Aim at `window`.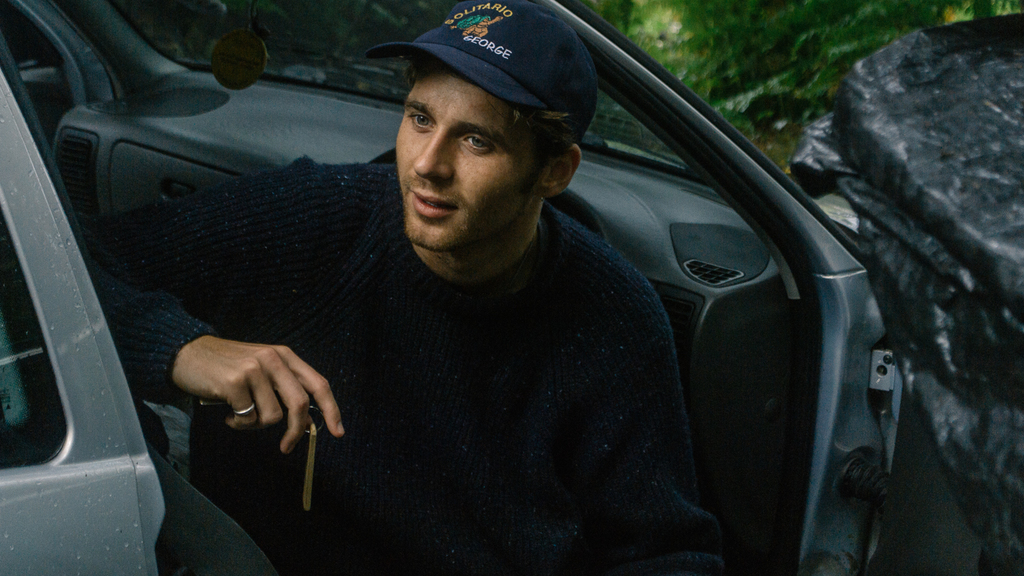
Aimed at bbox=[0, 203, 72, 463].
